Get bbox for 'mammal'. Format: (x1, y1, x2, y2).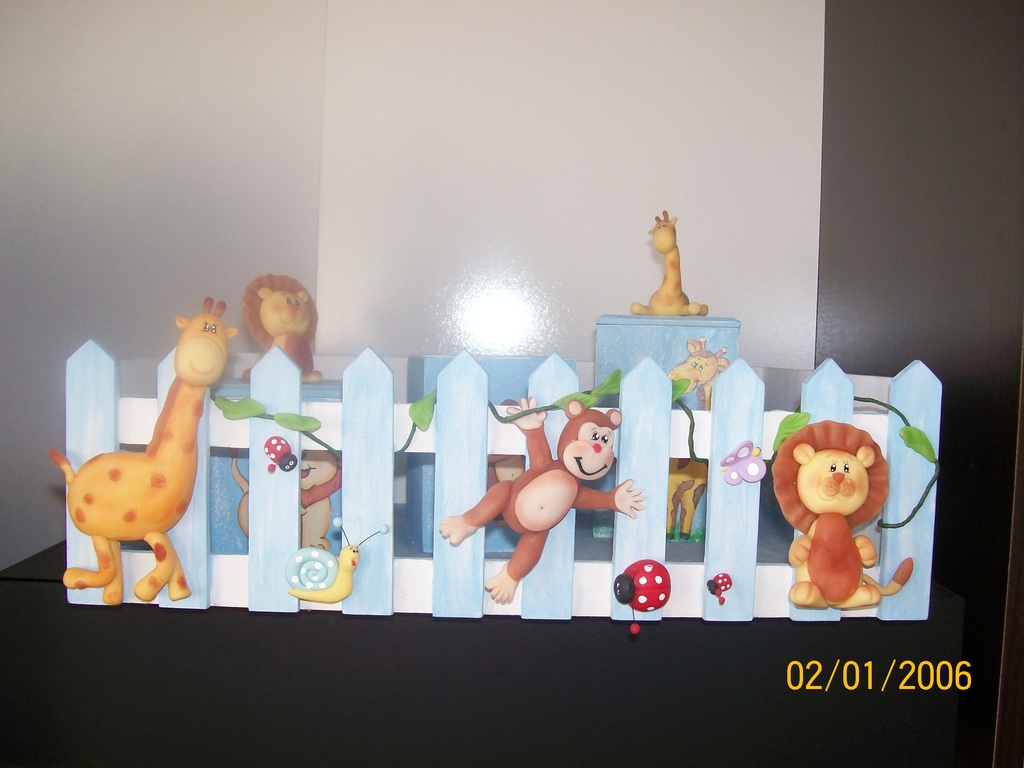
(52, 319, 222, 591).
